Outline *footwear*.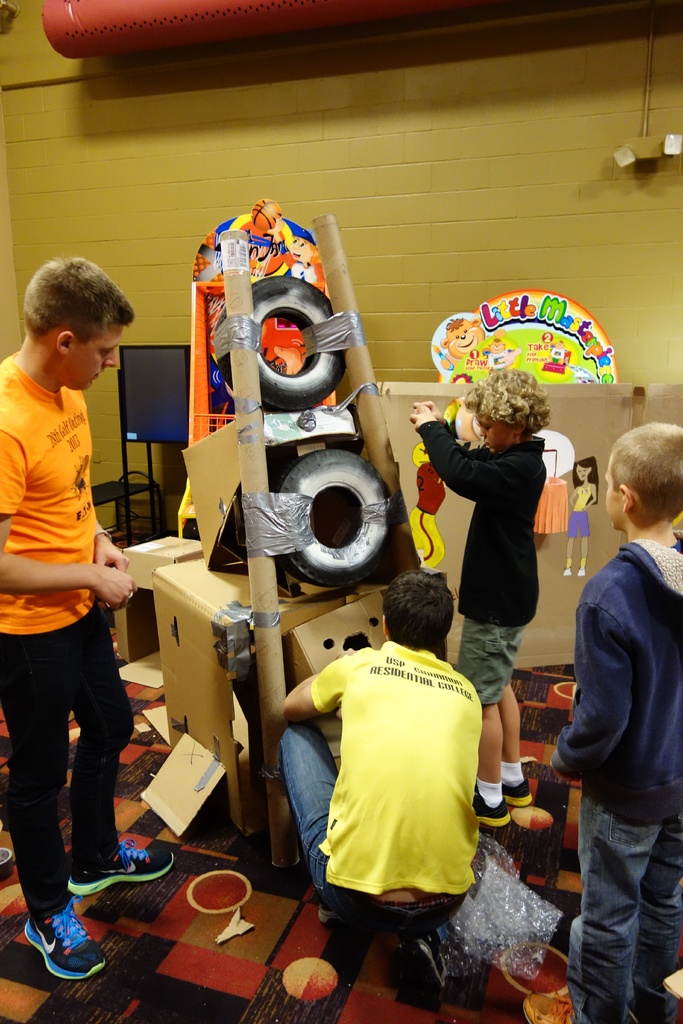
Outline: bbox=[502, 777, 532, 807].
